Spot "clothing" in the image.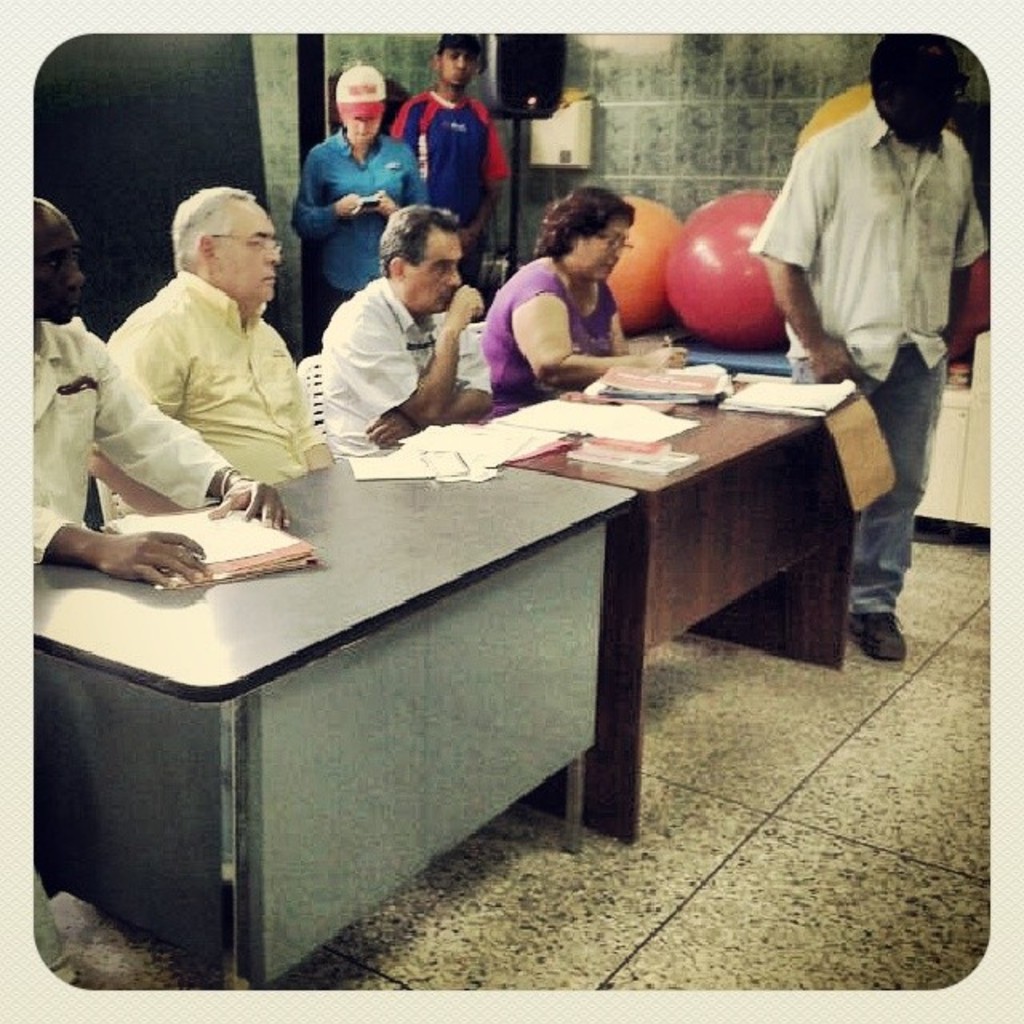
"clothing" found at 29, 325, 235, 566.
